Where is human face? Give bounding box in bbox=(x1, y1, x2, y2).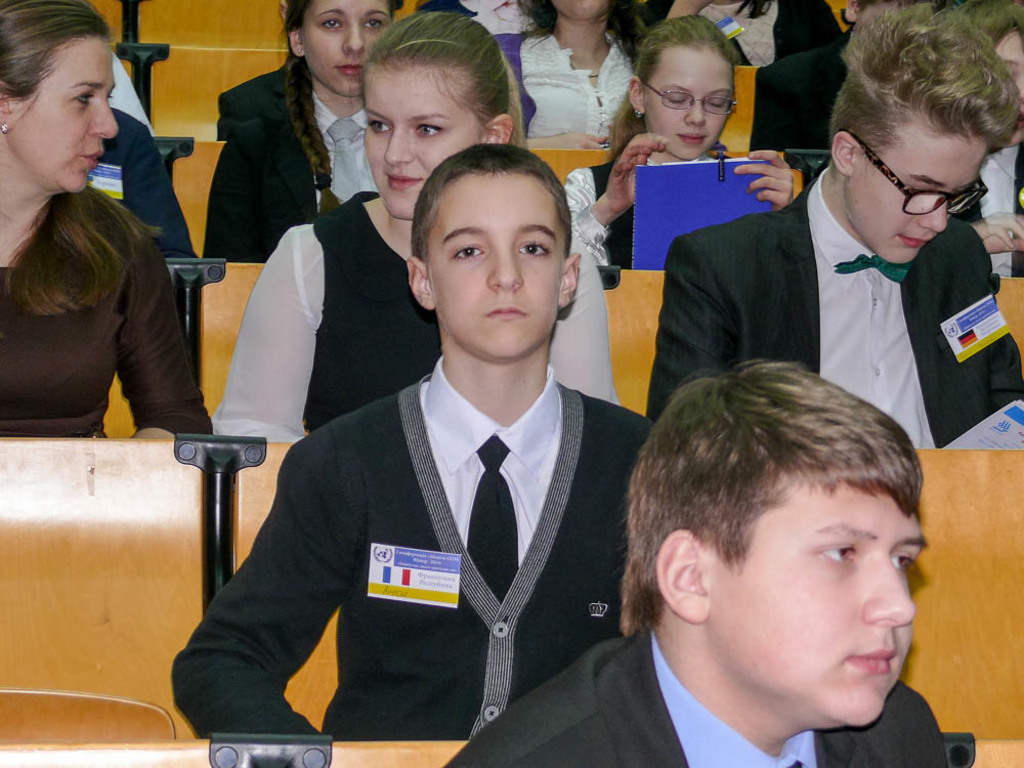
bbox=(707, 469, 928, 725).
